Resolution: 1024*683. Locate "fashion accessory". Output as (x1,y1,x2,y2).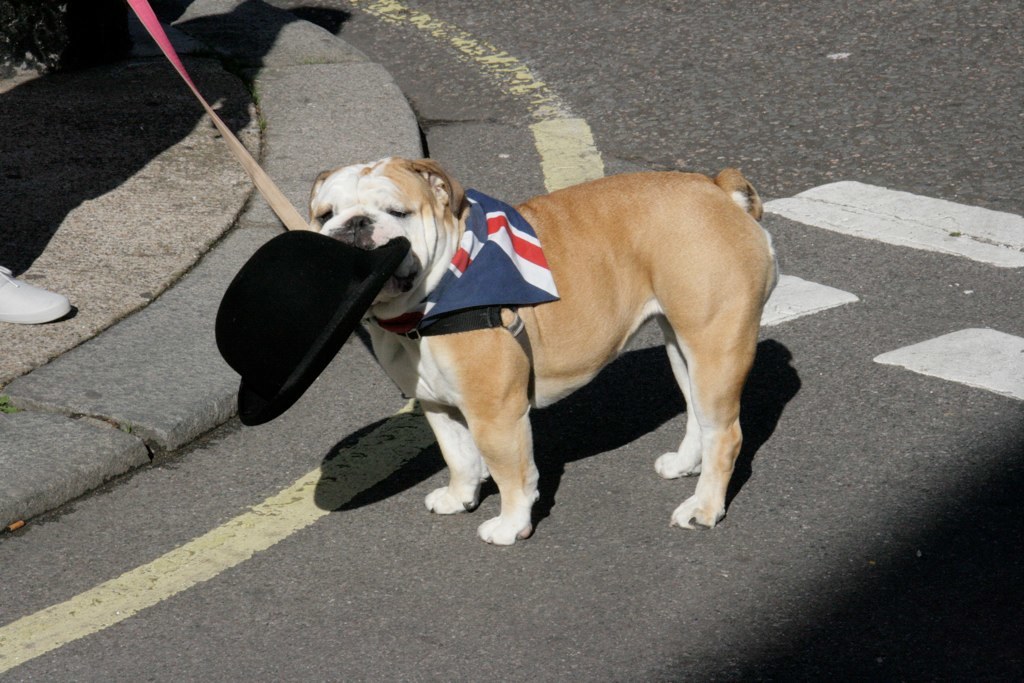
(373,189,560,335).
